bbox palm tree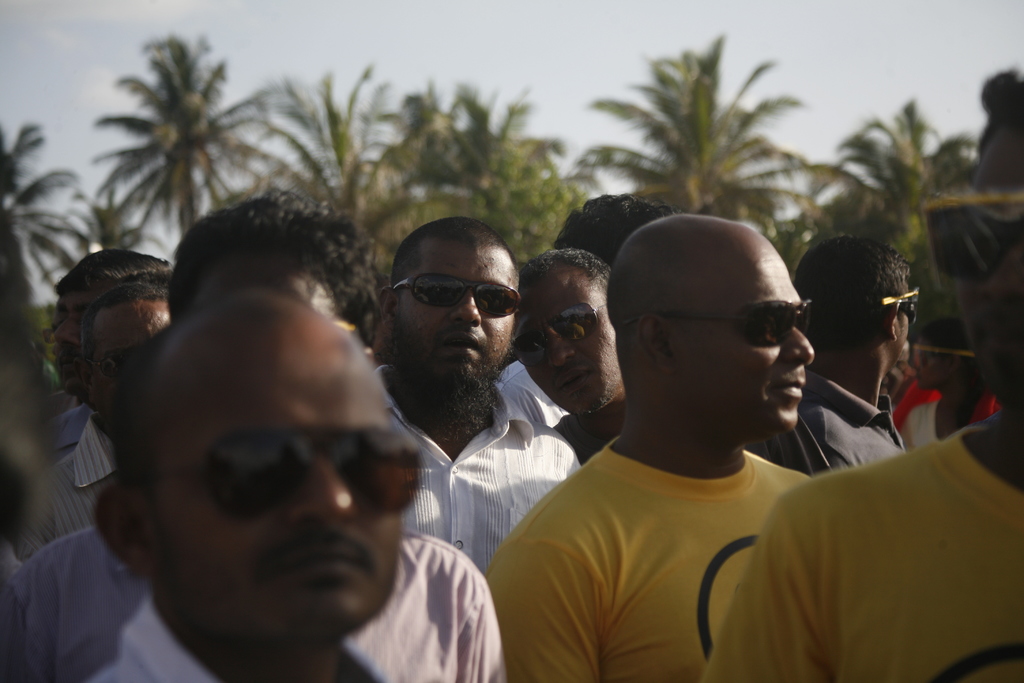
[0,120,109,327]
